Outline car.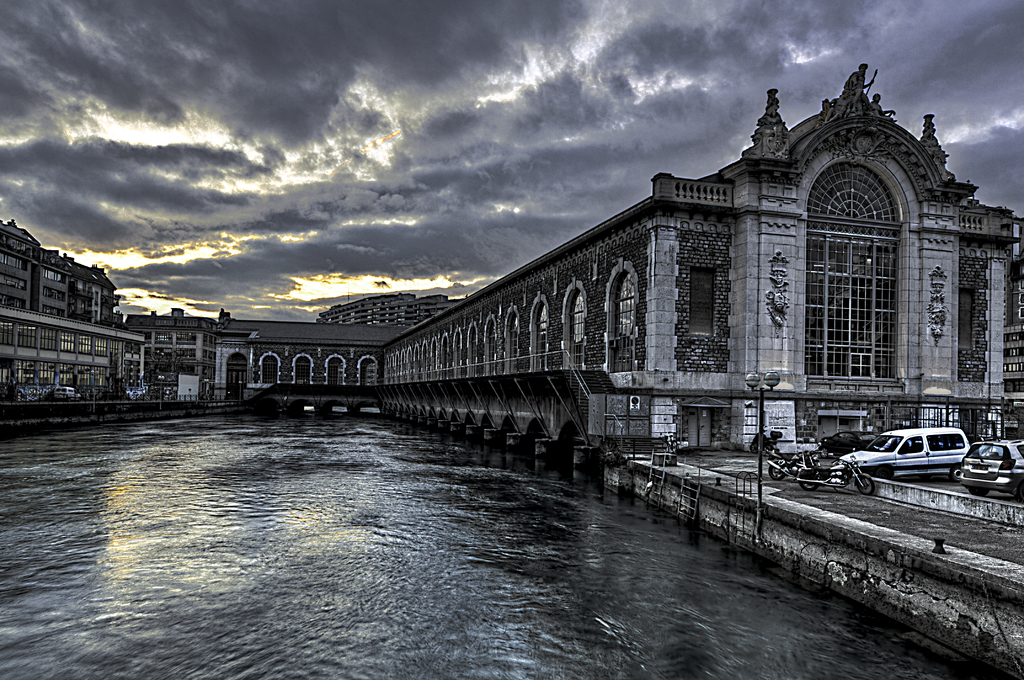
Outline: x1=54, y1=386, x2=81, y2=403.
